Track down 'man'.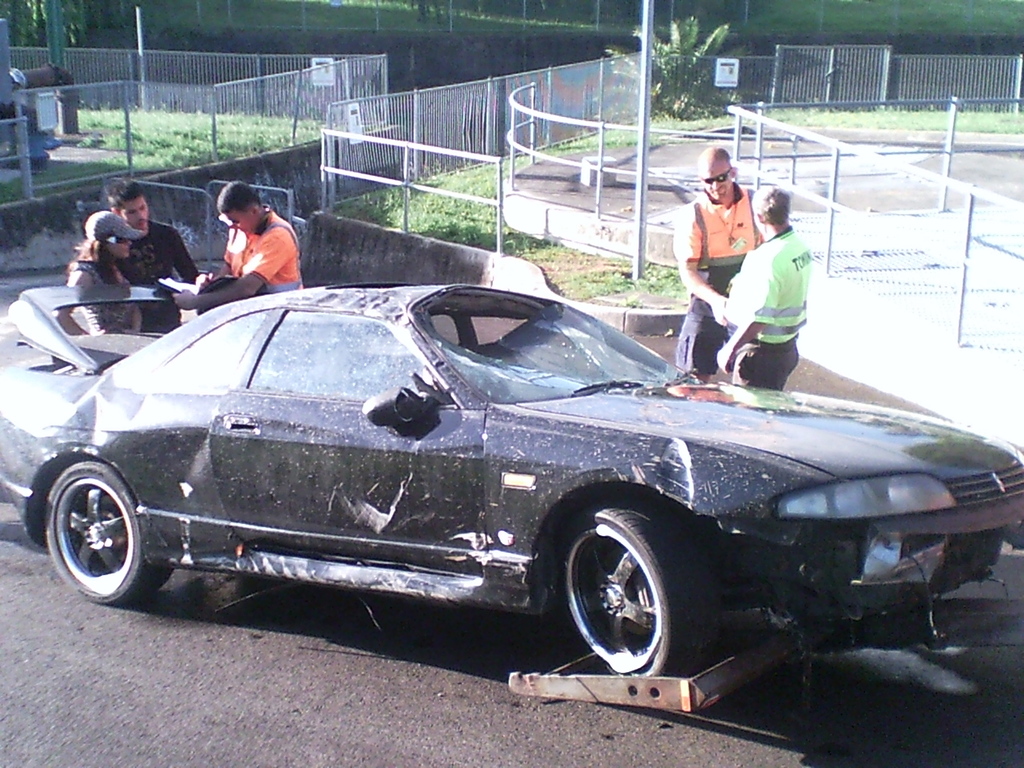
Tracked to bbox(717, 181, 807, 393).
